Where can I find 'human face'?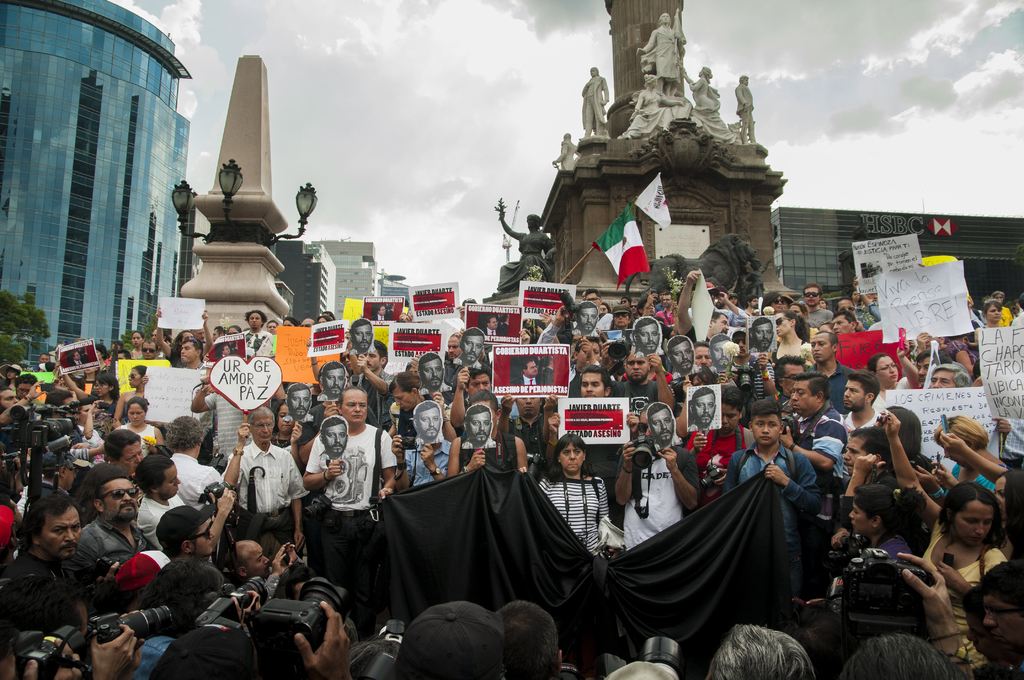
You can find it at [left=247, top=312, right=263, bottom=330].
